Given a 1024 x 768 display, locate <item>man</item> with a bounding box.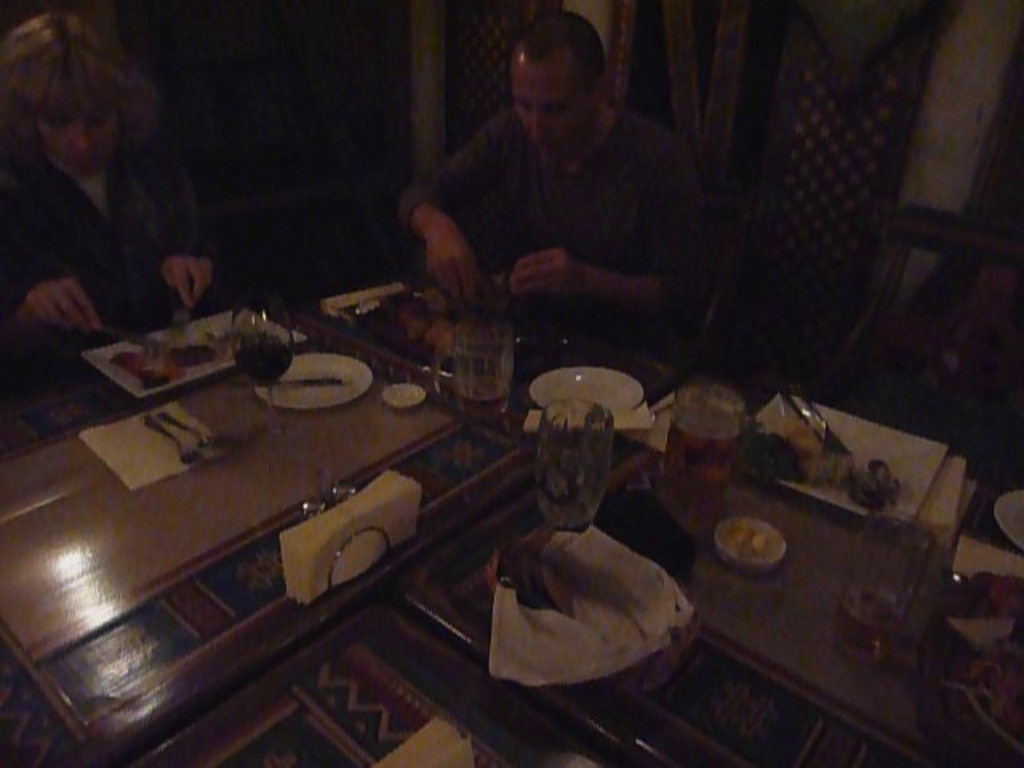
Located: l=398, t=11, r=715, b=358.
